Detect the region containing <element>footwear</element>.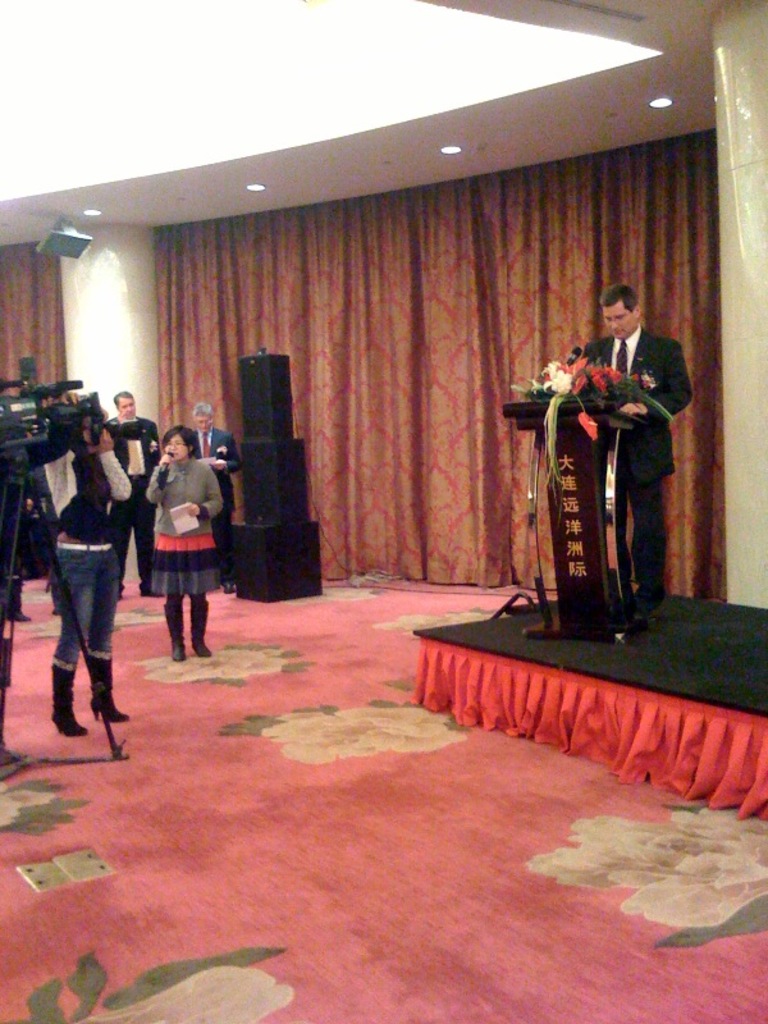
Rect(188, 603, 215, 655).
